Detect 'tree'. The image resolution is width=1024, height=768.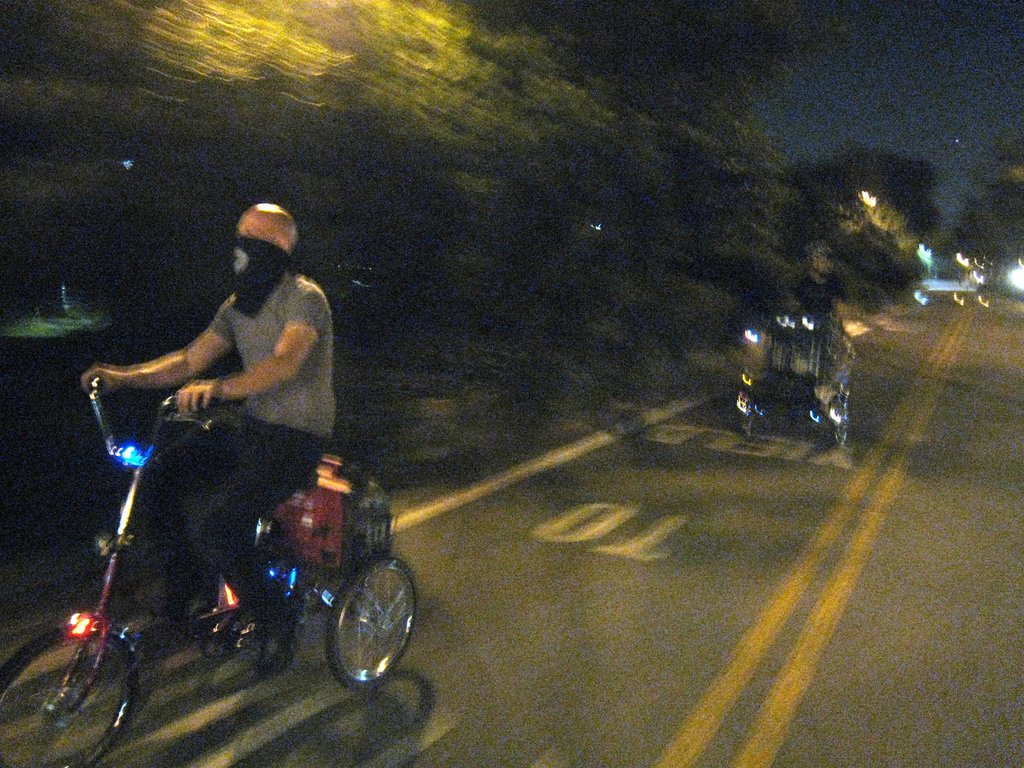
775,135,947,265.
